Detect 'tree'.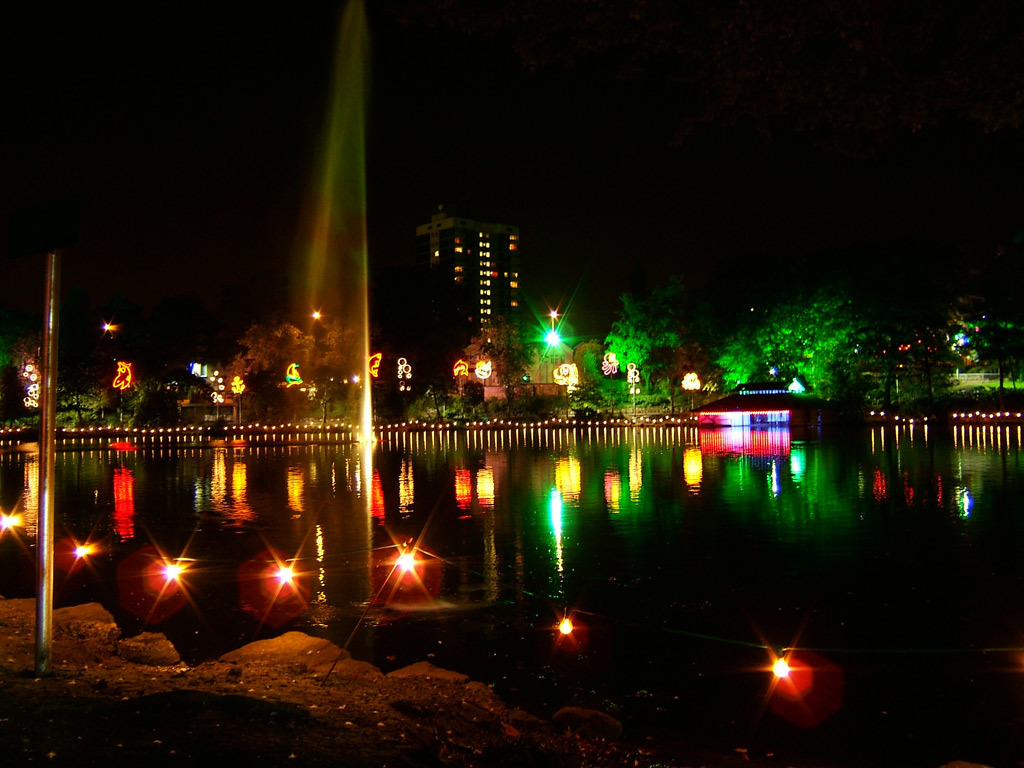
Detected at 207,311,322,434.
